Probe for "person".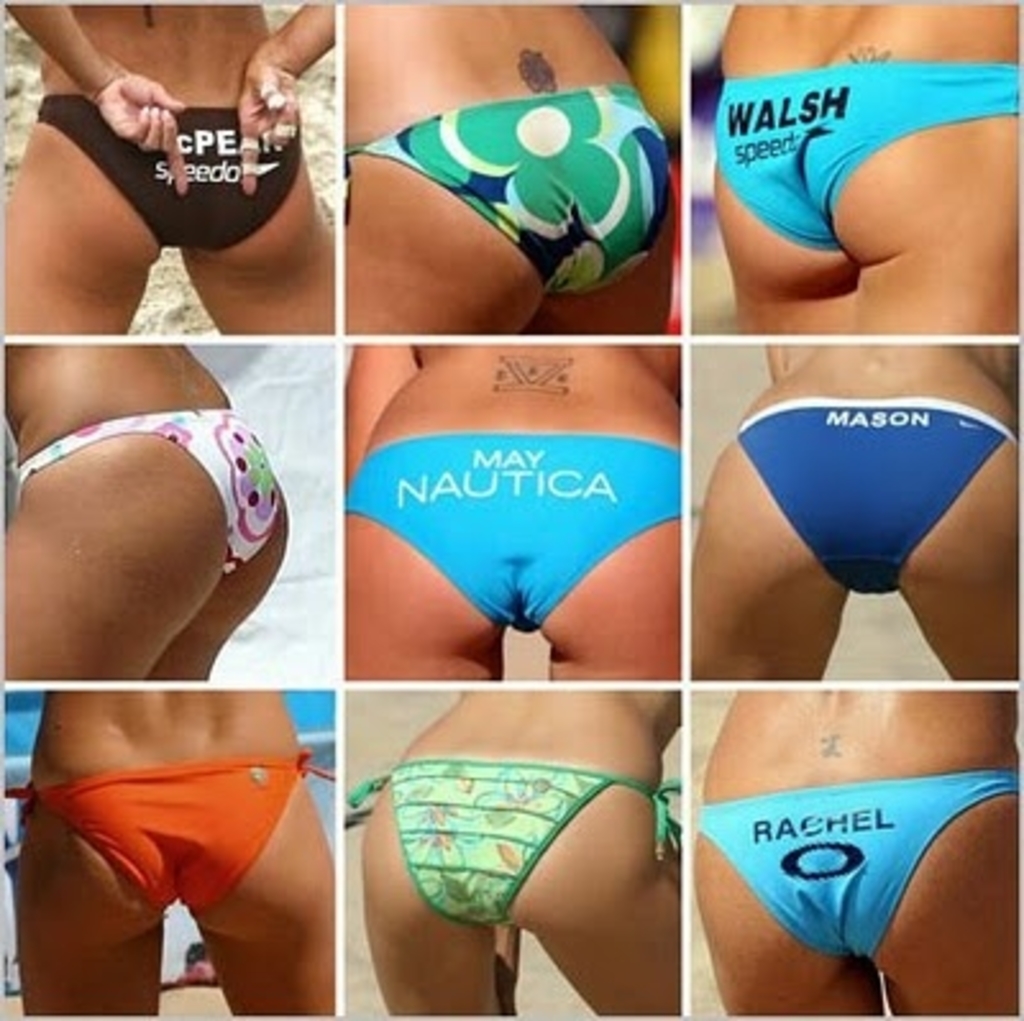
Probe result: {"x1": 0, "y1": 345, "x2": 297, "y2": 678}.
